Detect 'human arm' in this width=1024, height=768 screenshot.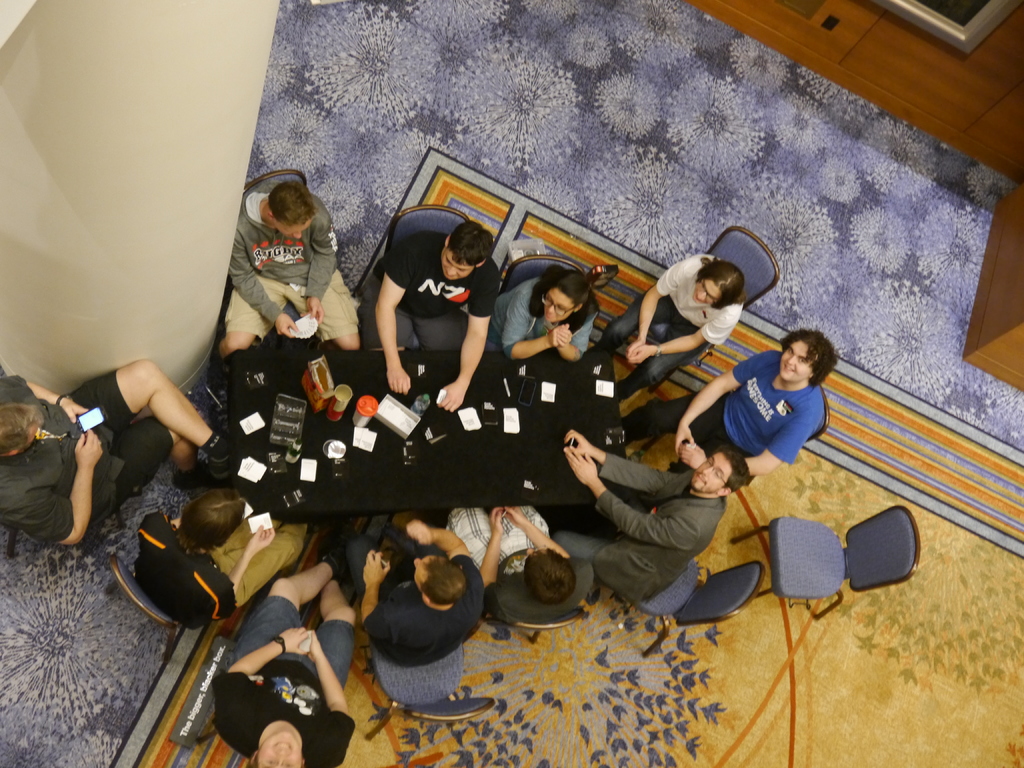
Detection: box=[225, 239, 297, 335].
